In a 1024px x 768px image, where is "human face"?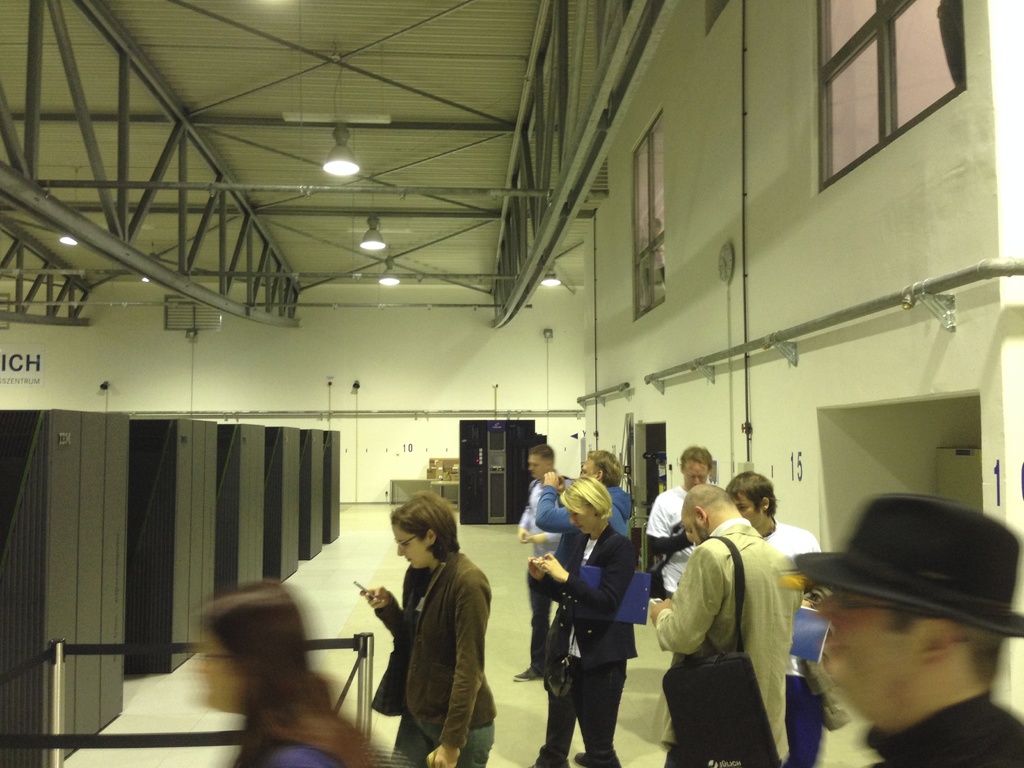
x1=195 y1=633 x2=245 y2=709.
